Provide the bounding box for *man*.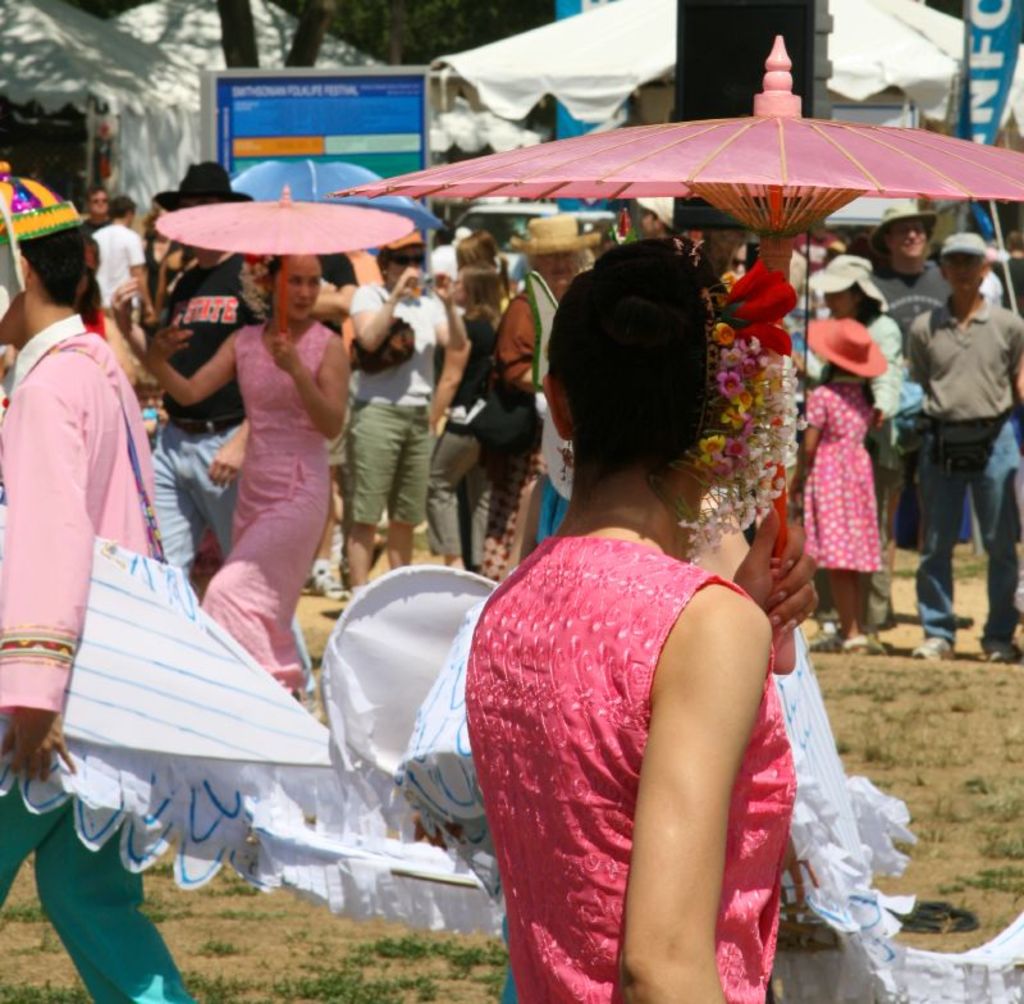
146:159:264:587.
